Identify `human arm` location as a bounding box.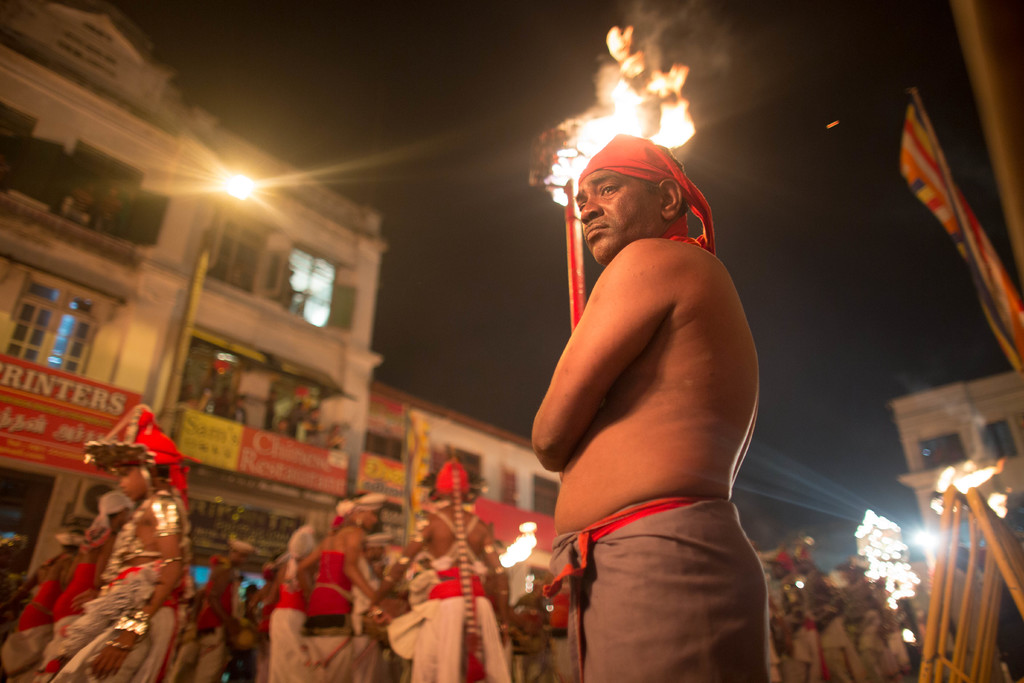
<region>83, 497, 195, 675</region>.
